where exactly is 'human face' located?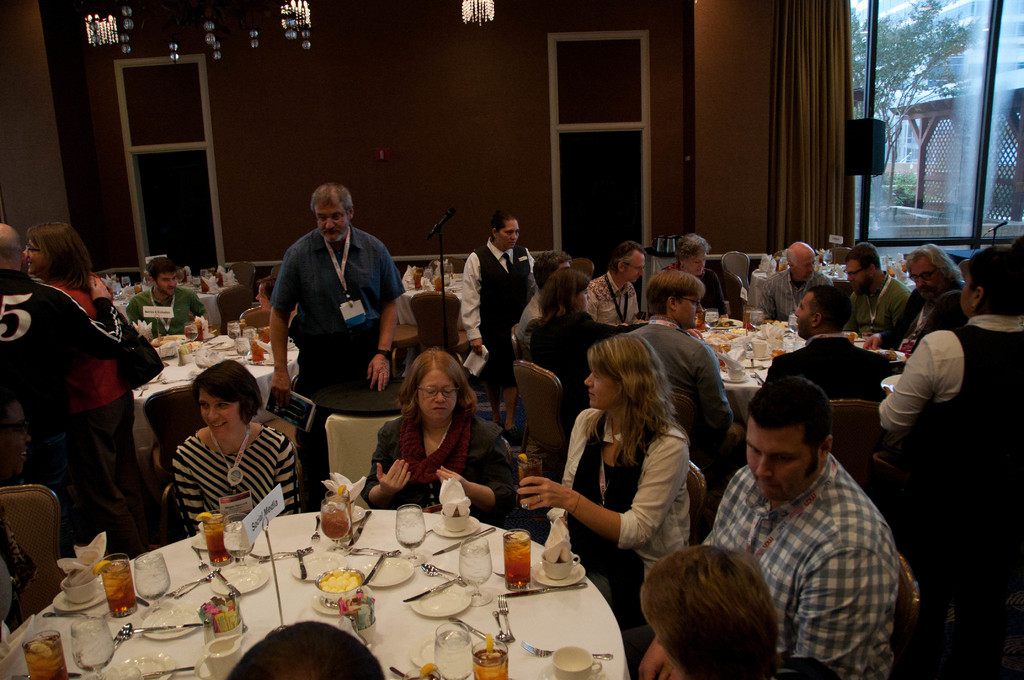
Its bounding box is [794, 292, 812, 337].
